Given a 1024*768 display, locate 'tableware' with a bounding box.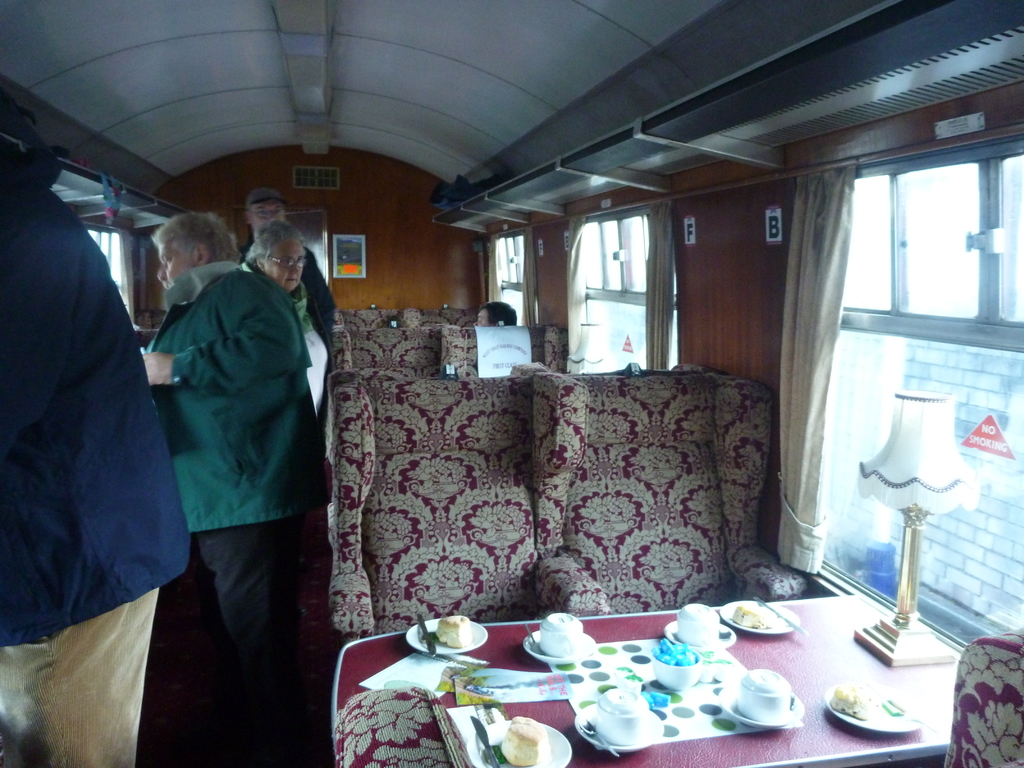
Located: box=[576, 714, 619, 758].
